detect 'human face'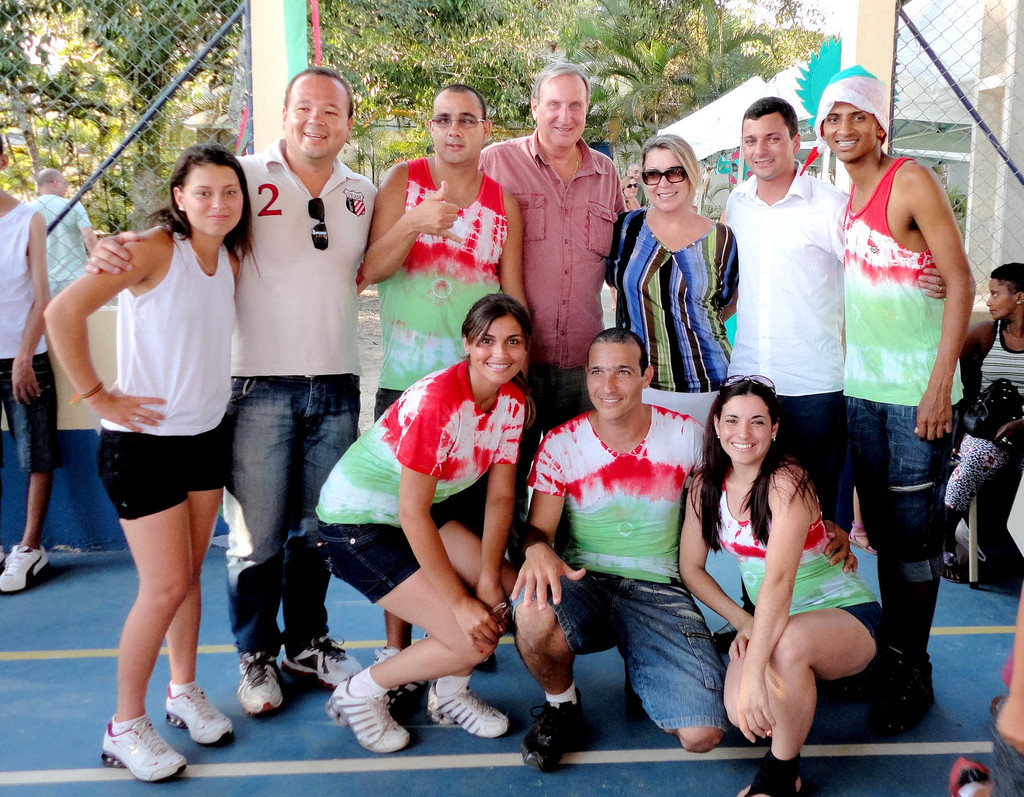
(left=587, top=341, right=639, bottom=420)
